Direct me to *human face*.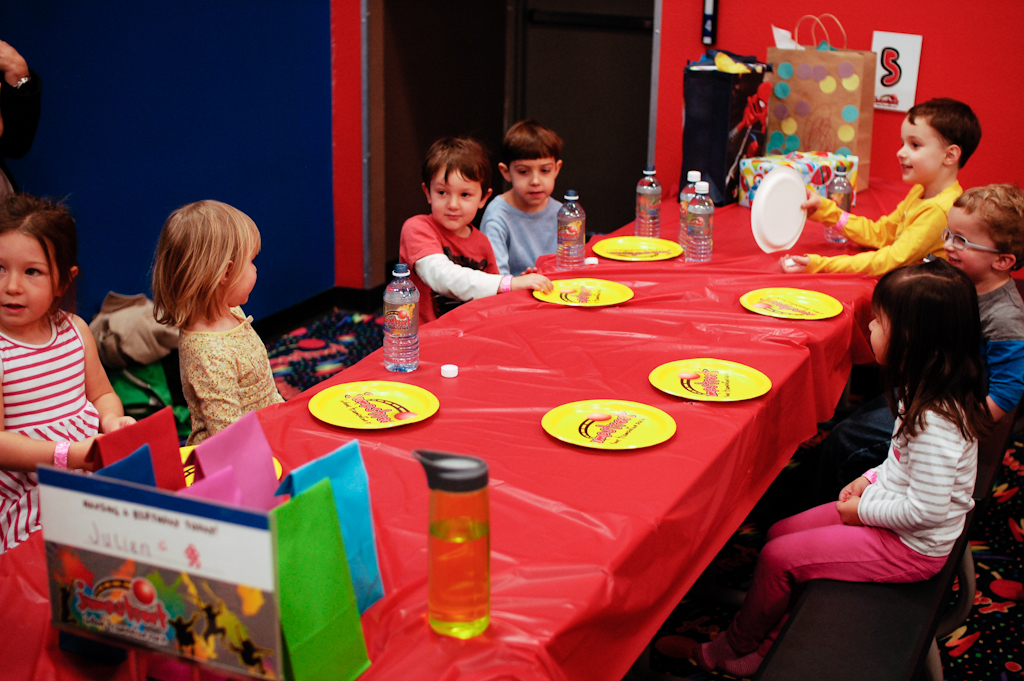
Direction: x1=0 y1=226 x2=58 y2=331.
